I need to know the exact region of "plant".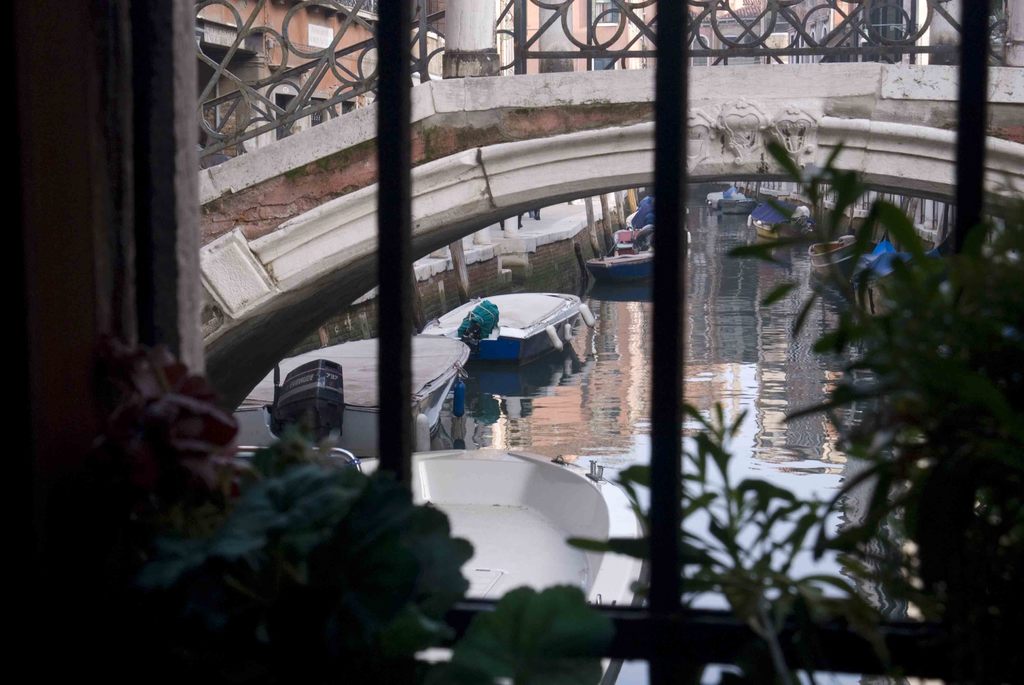
Region: bbox=[554, 400, 893, 684].
